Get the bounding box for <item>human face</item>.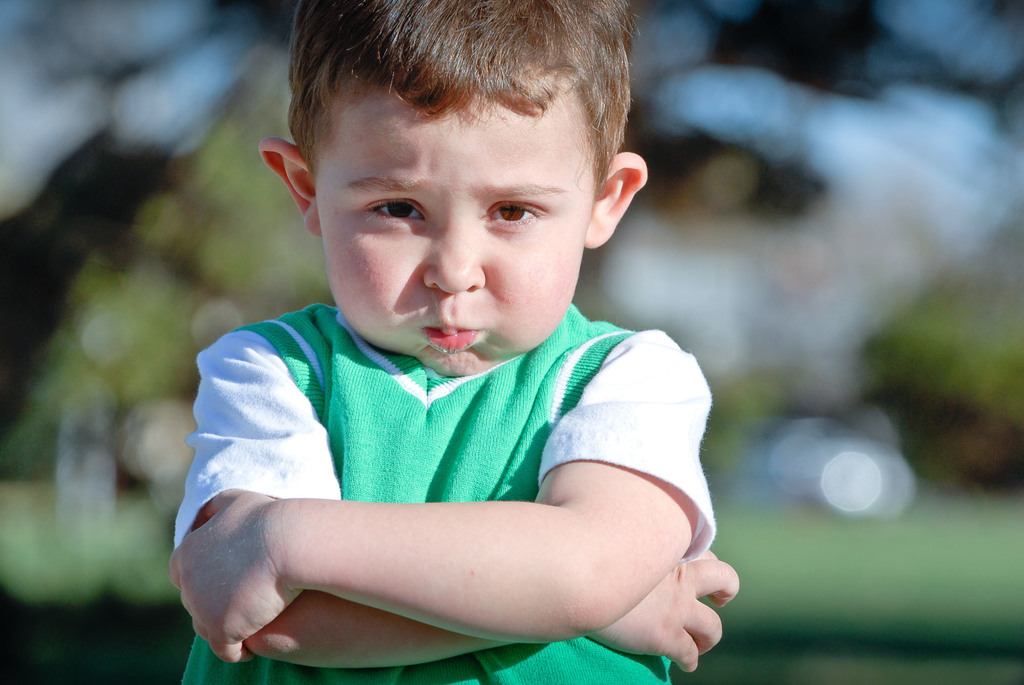
[left=312, top=79, right=593, bottom=373].
